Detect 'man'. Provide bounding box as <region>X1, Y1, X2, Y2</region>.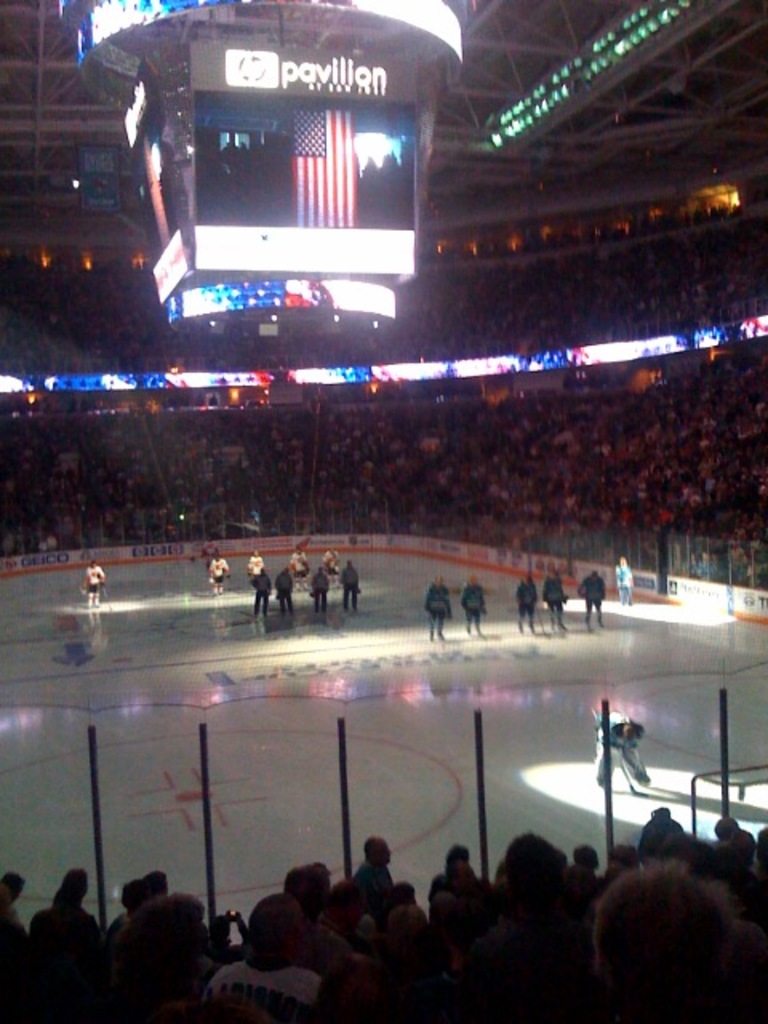
<region>338, 563, 360, 610</region>.
